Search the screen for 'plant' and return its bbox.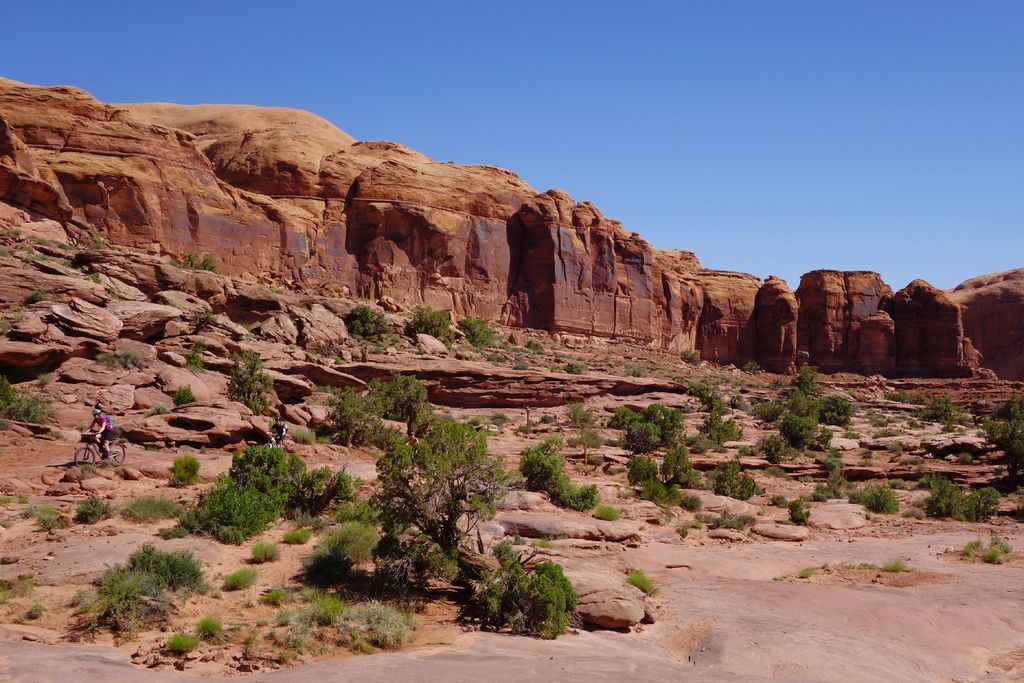
Found: region(253, 584, 304, 611).
